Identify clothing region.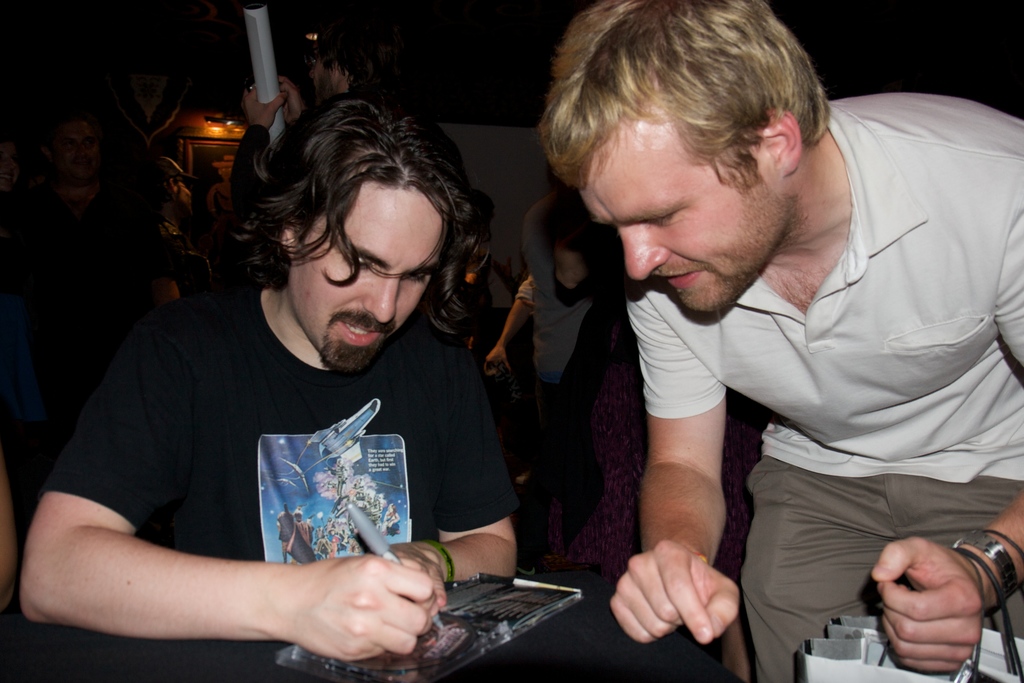
Region: select_region(28, 246, 519, 660).
